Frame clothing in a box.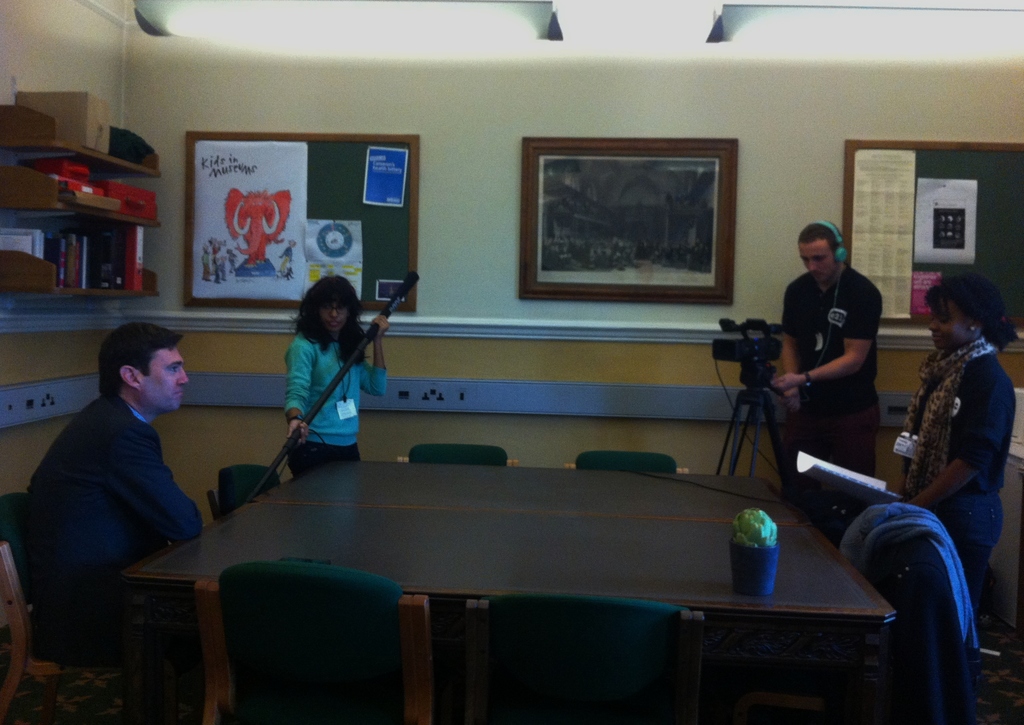
bbox=[27, 346, 215, 658].
